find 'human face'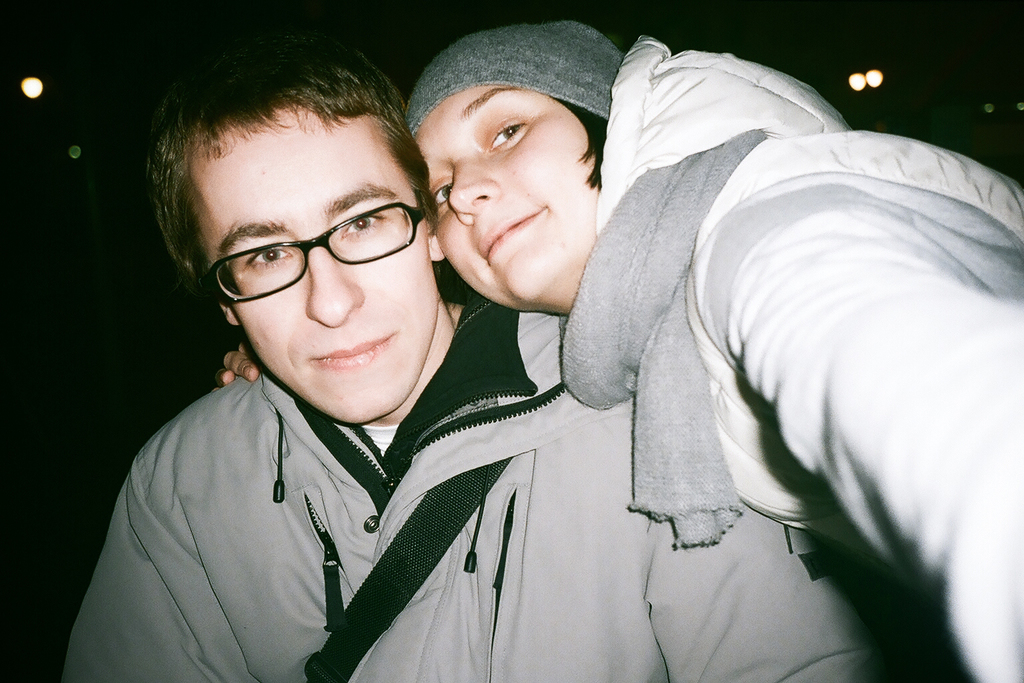
left=189, top=115, right=427, bottom=422
